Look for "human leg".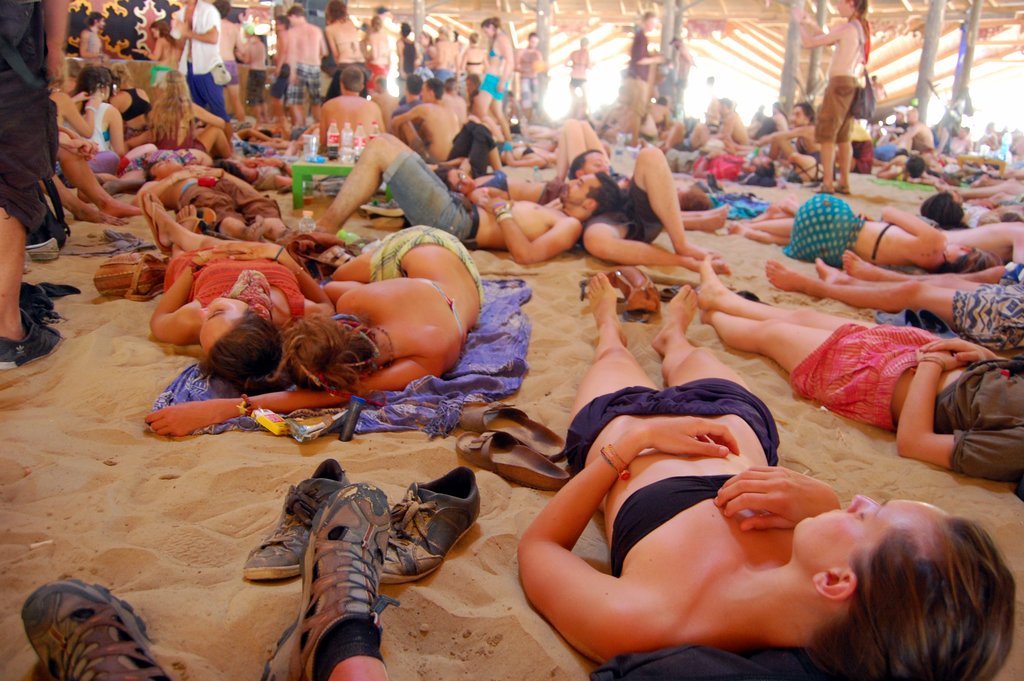
Found: (x1=570, y1=274, x2=653, y2=413).
